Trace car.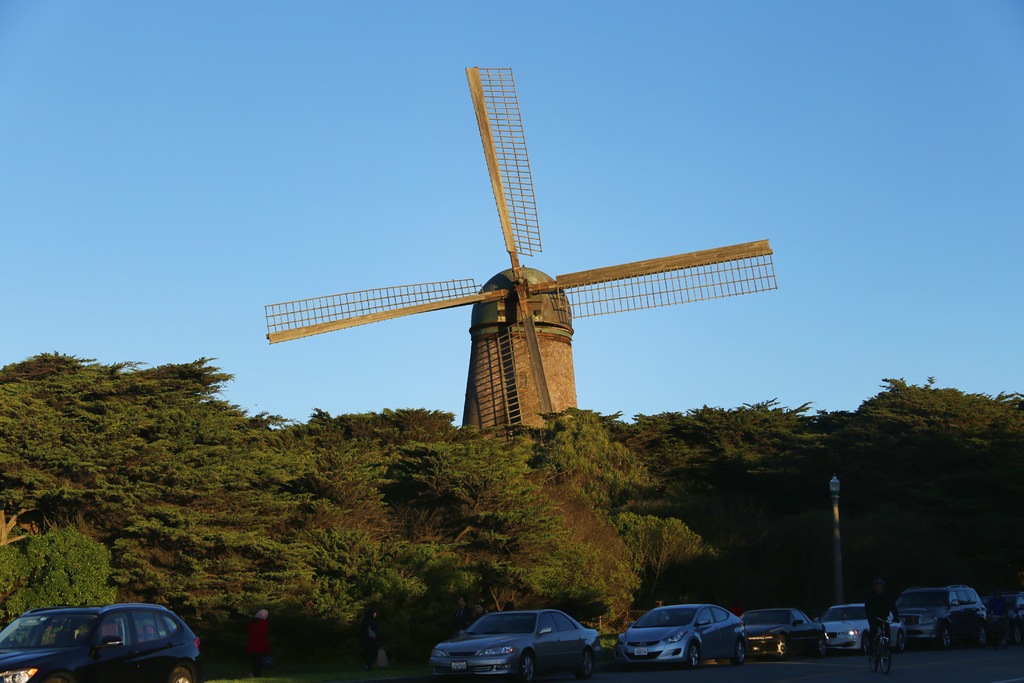
Traced to select_region(614, 598, 750, 675).
